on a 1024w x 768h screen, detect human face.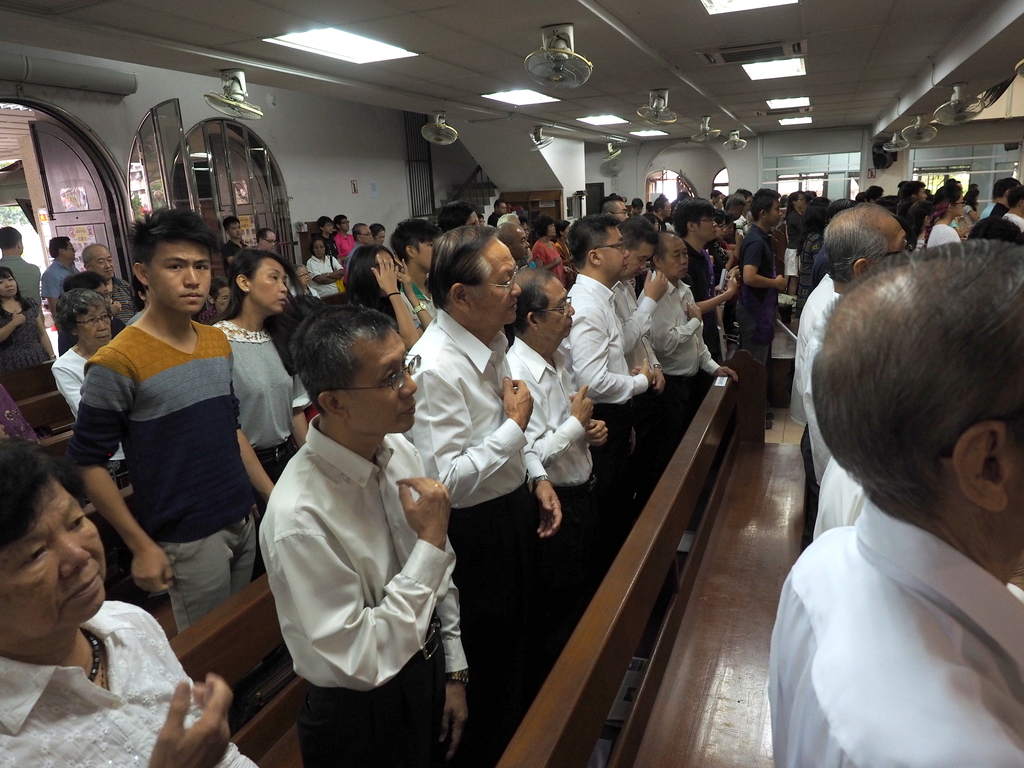
546, 225, 556, 239.
